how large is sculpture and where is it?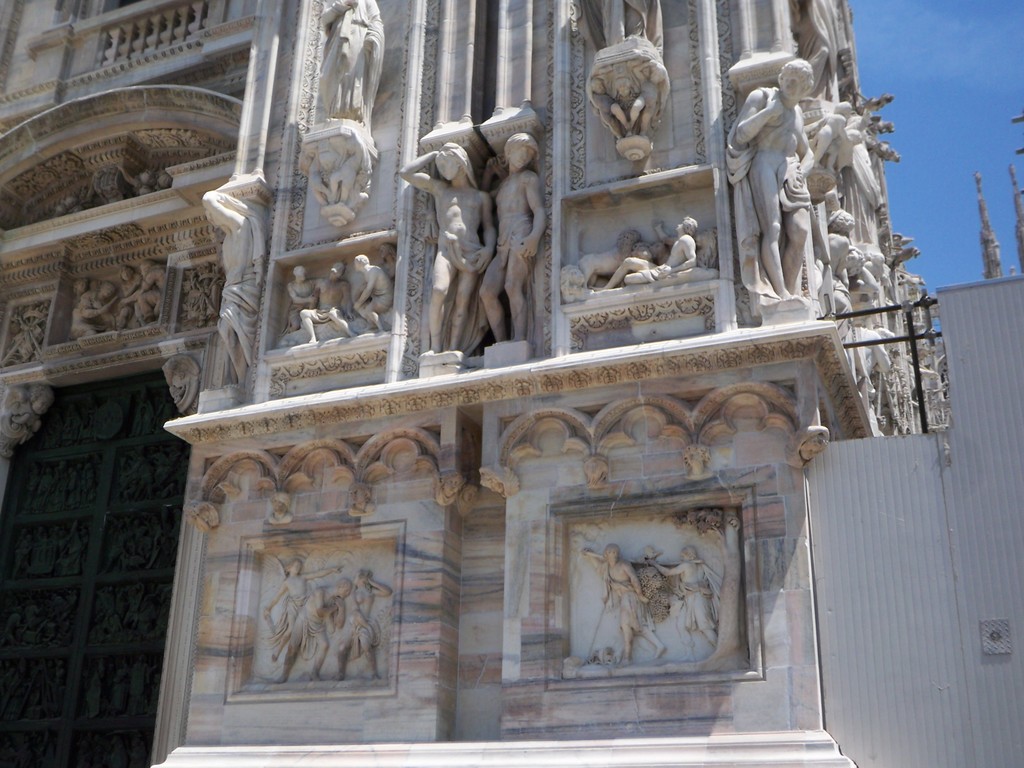
Bounding box: (725,56,819,300).
